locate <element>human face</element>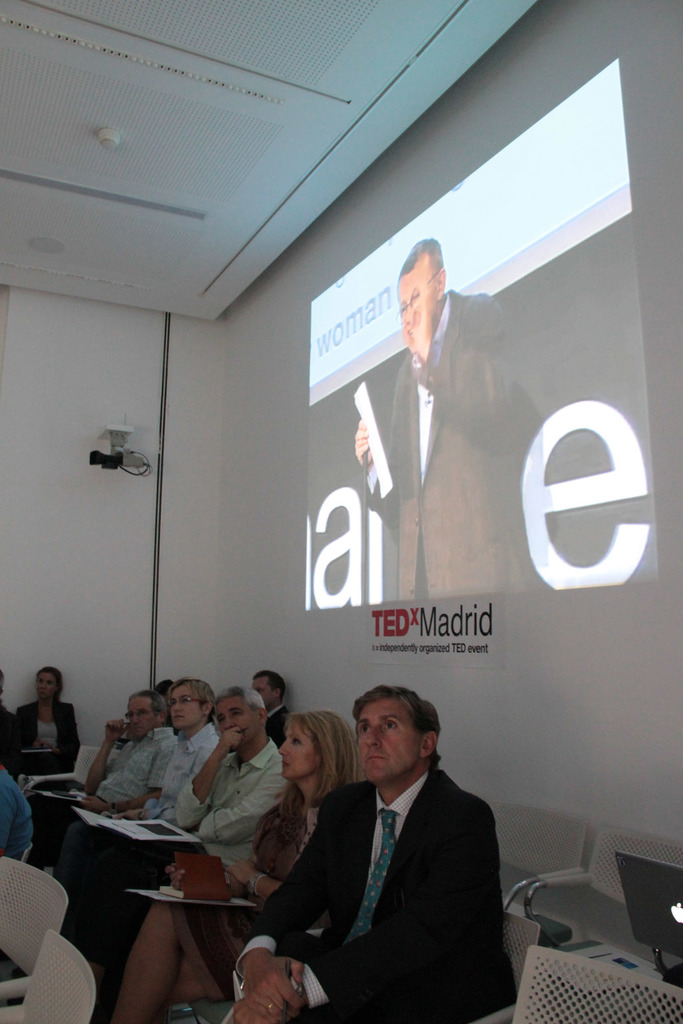
rect(398, 261, 436, 344)
